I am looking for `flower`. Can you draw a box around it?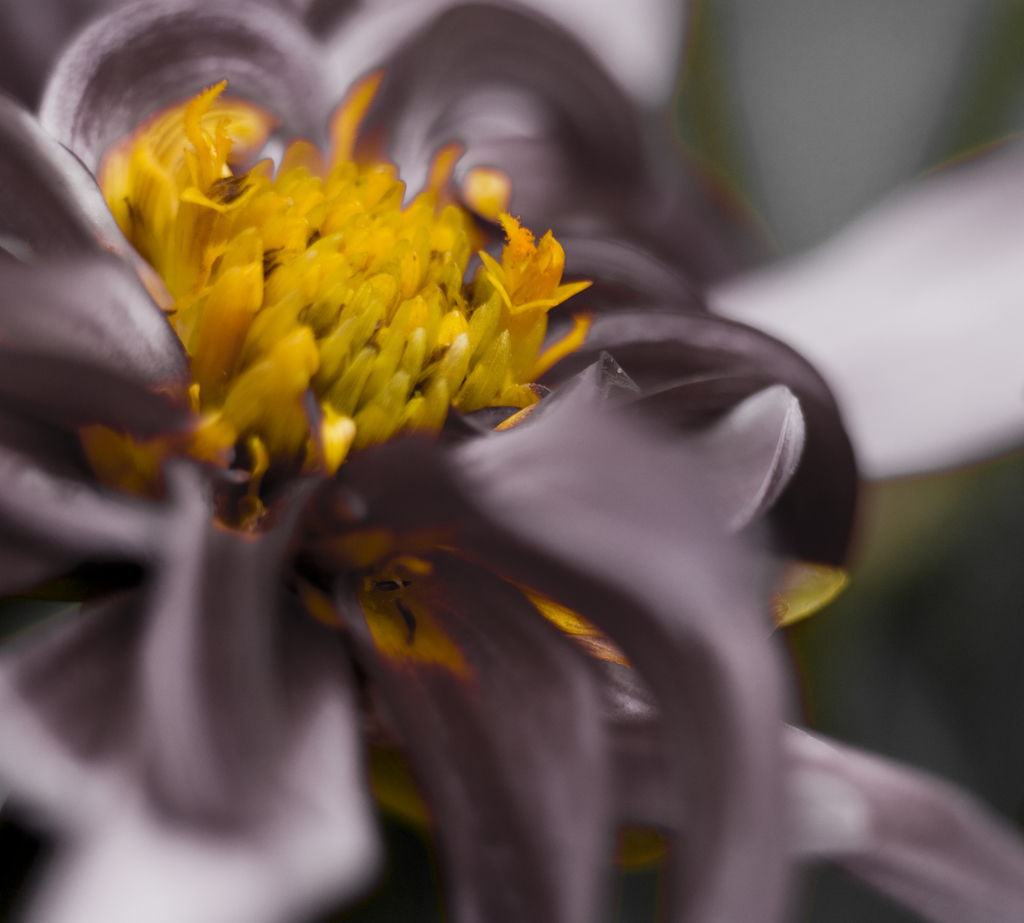
Sure, the bounding box is {"x1": 486, "y1": 200, "x2": 571, "y2": 337}.
